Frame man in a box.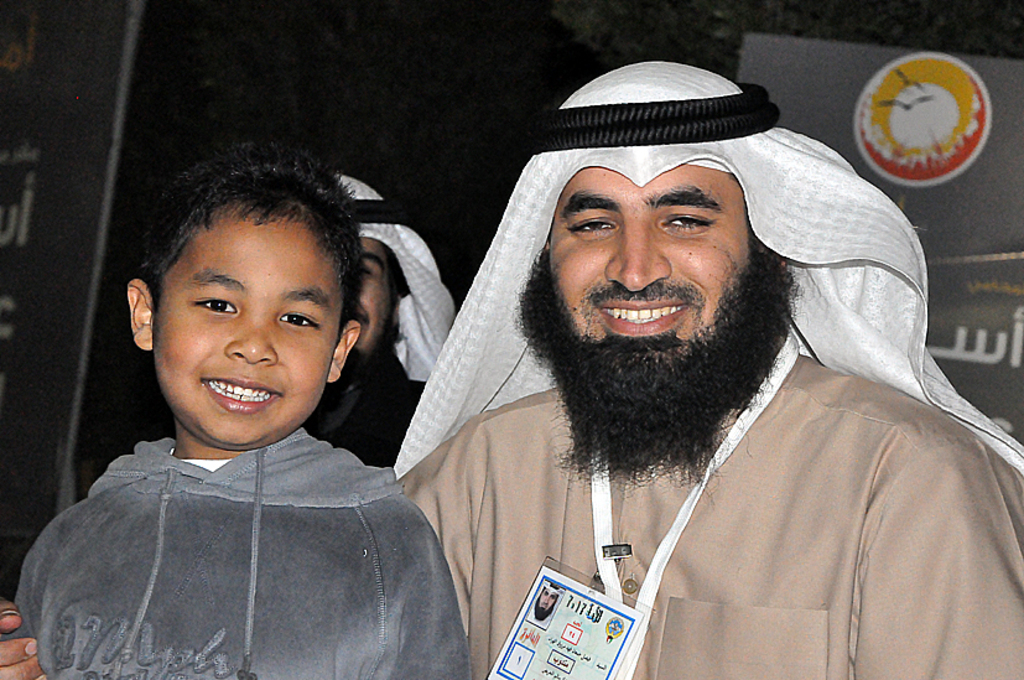
[303, 168, 452, 468].
